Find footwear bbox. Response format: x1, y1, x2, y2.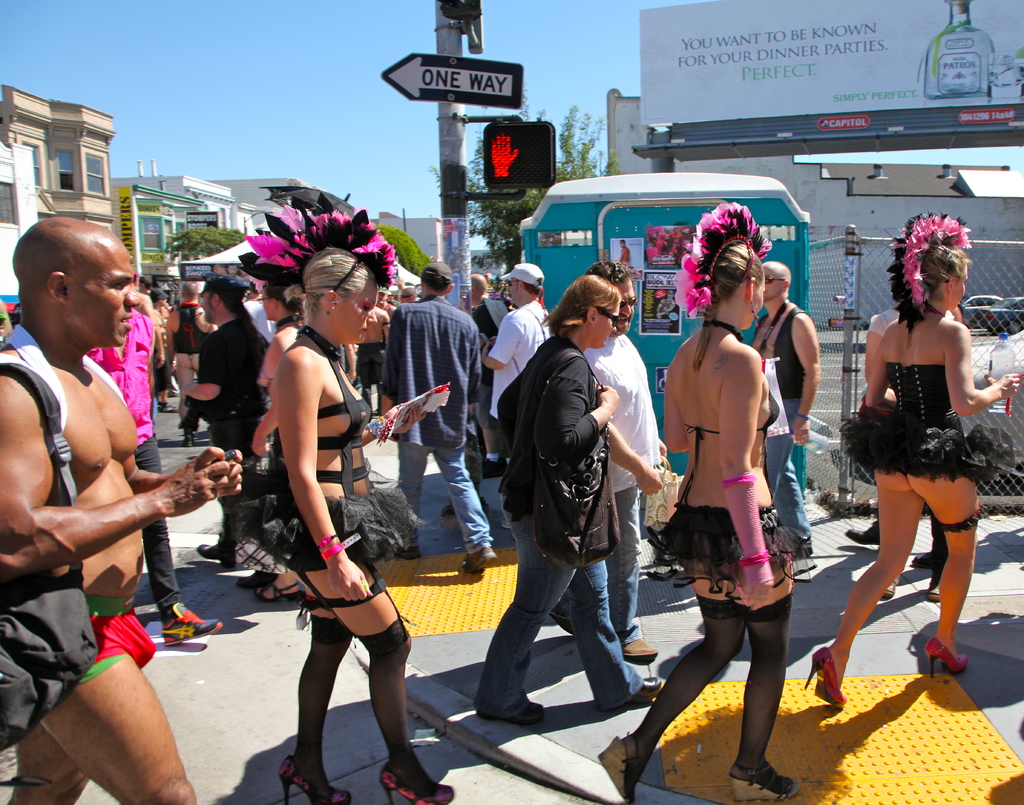
256, 580, 301, 598.
